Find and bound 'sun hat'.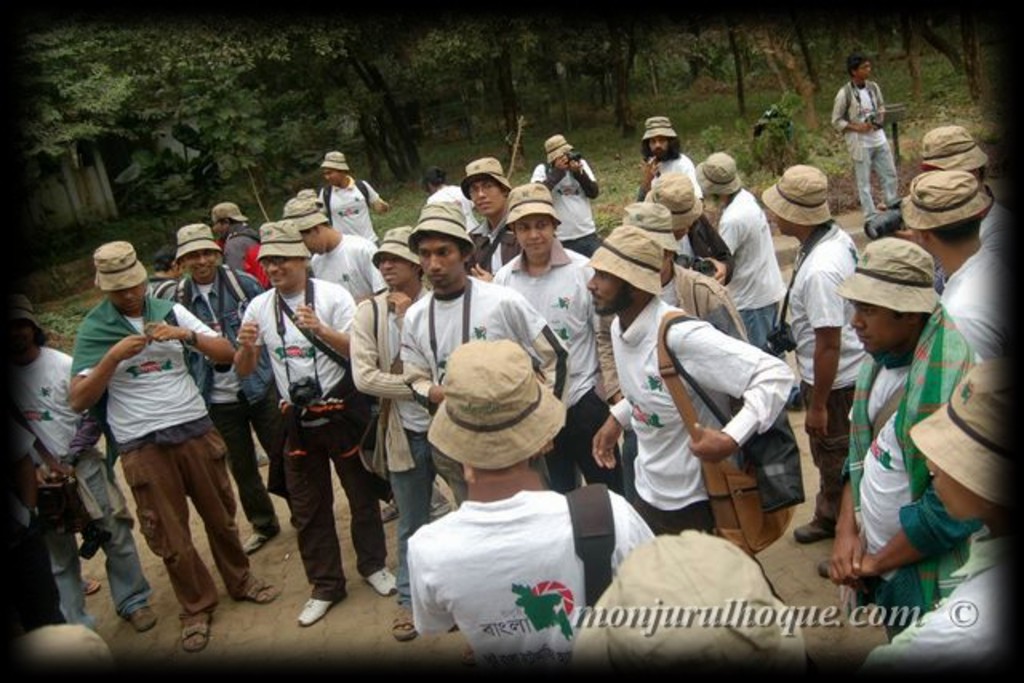
Bound: left=685, top=147, right=742, bottom=203.
